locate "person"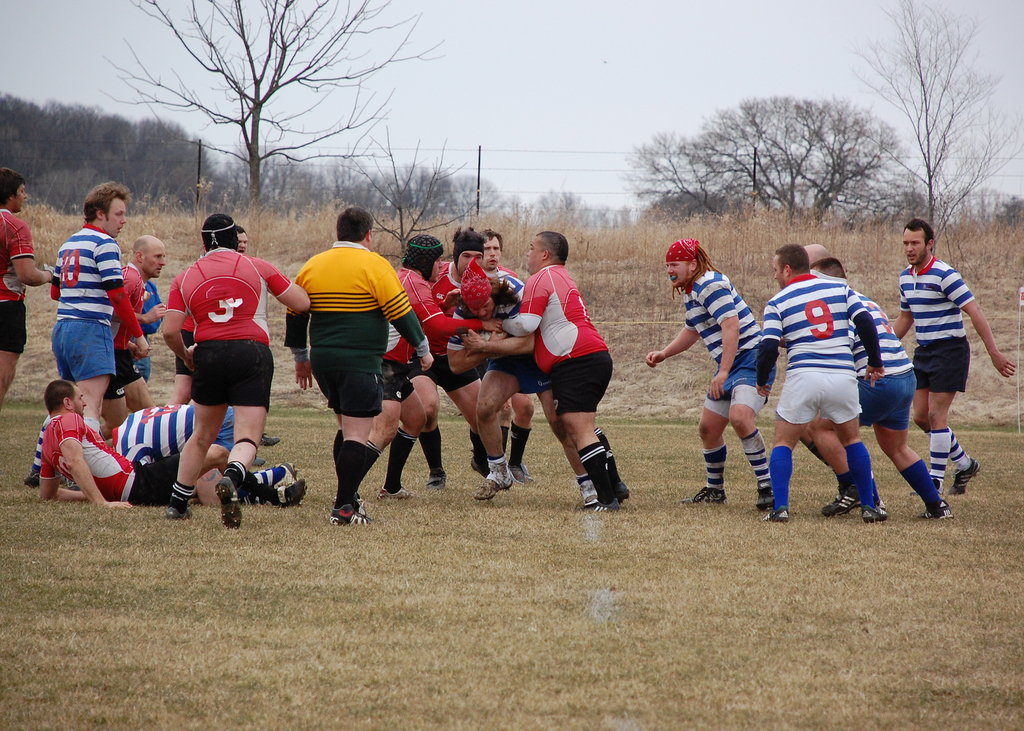
813:248:959:527
